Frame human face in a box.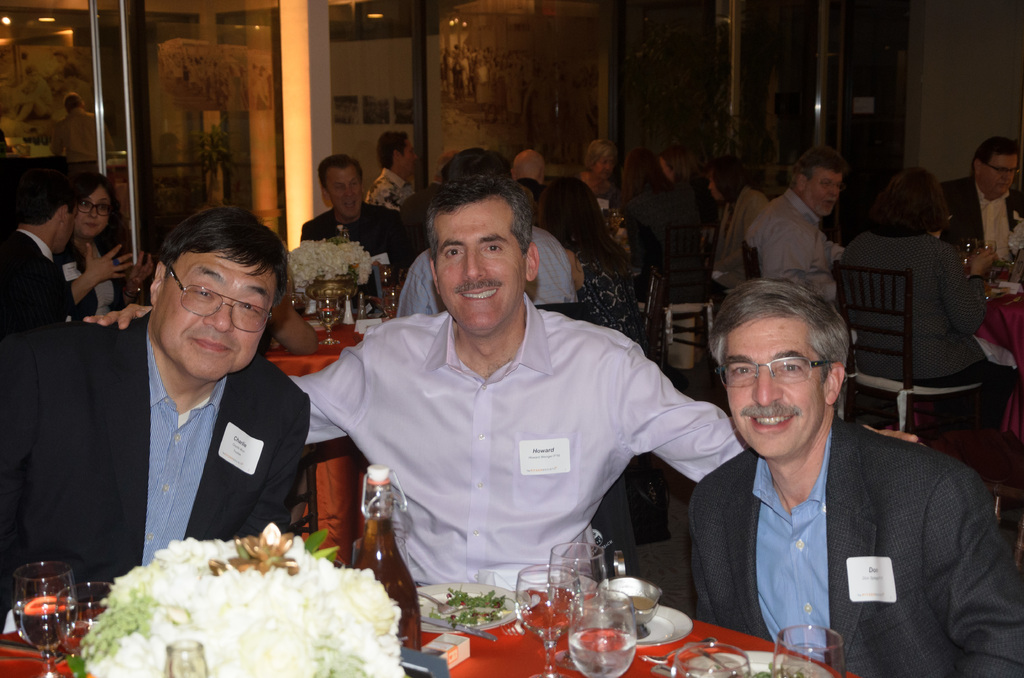
[left=332, top=171, right=368, bottom=223].
